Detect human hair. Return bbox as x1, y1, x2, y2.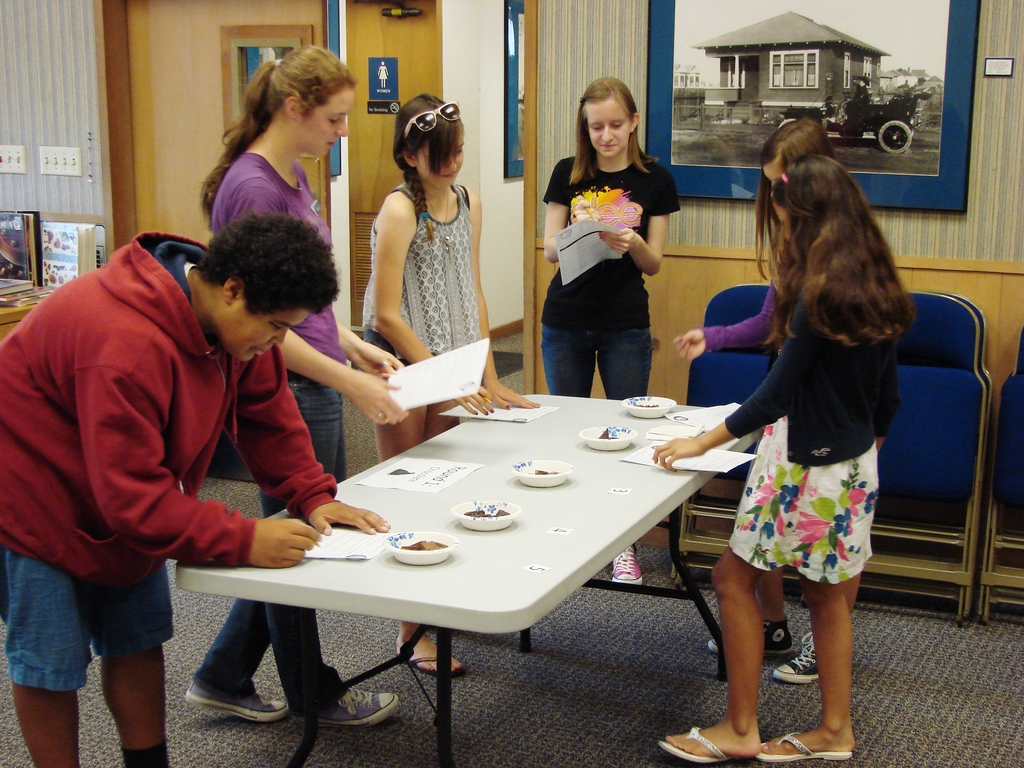
389, 89, 465, 243.
